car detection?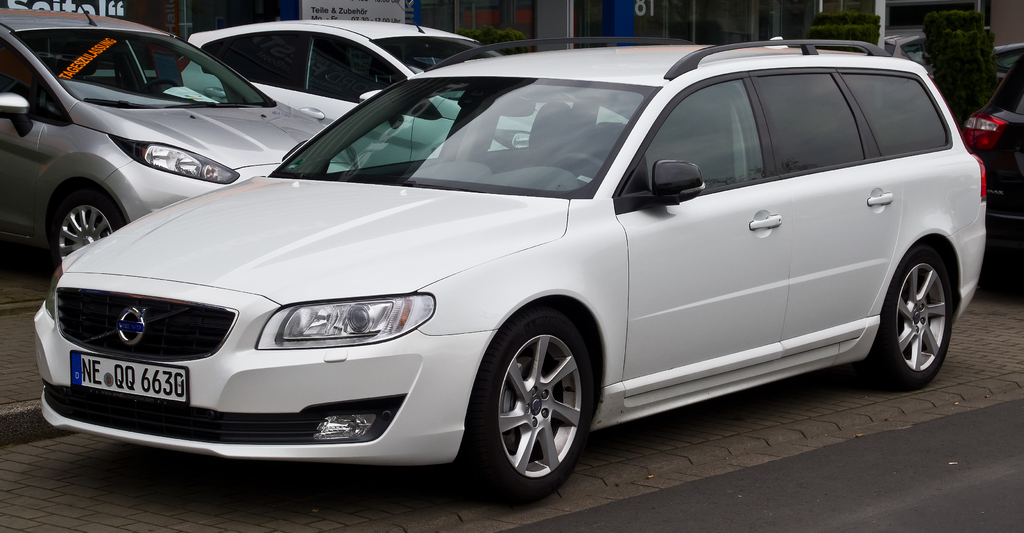
<box>174,19,628,163</box>
